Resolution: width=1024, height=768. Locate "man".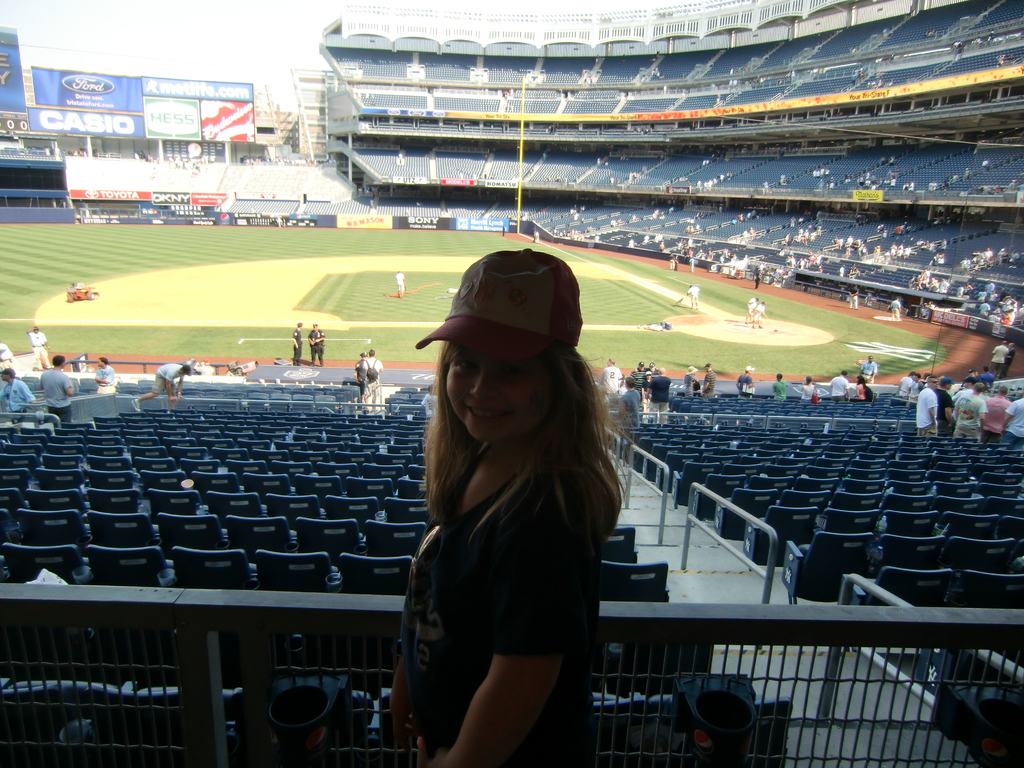
bbox=[753, 298, 769, 330].
